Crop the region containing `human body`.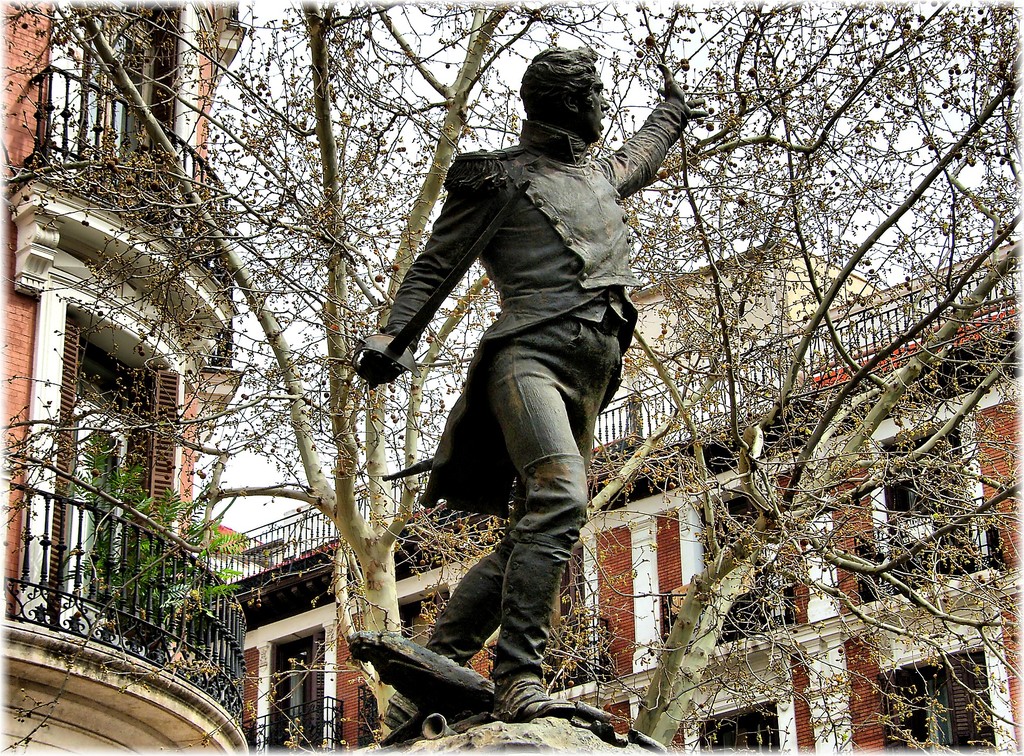
Crop region: 364, 88, 698, 607.
